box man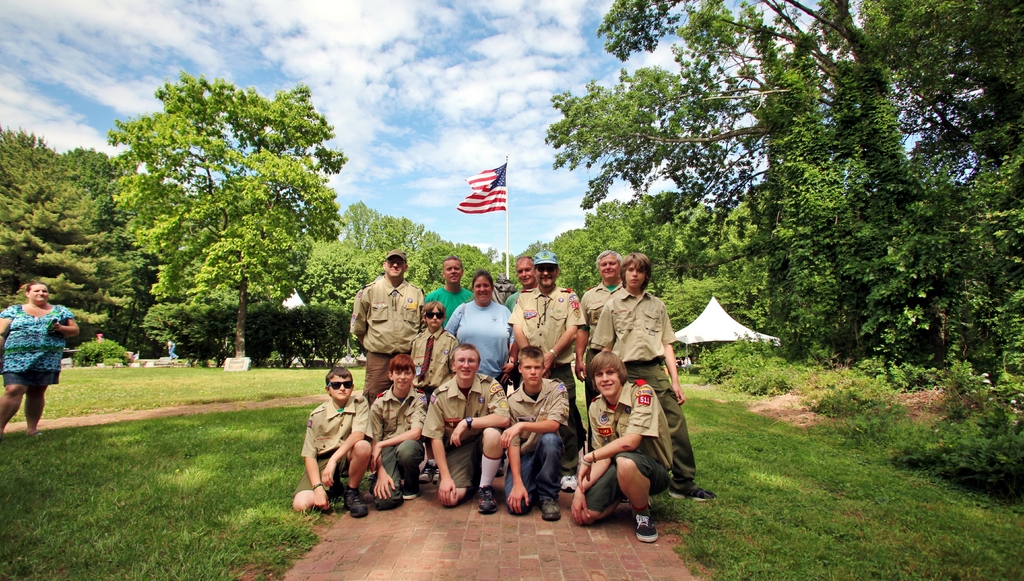
<bbox>504, 346, 577, 523</bbox>
